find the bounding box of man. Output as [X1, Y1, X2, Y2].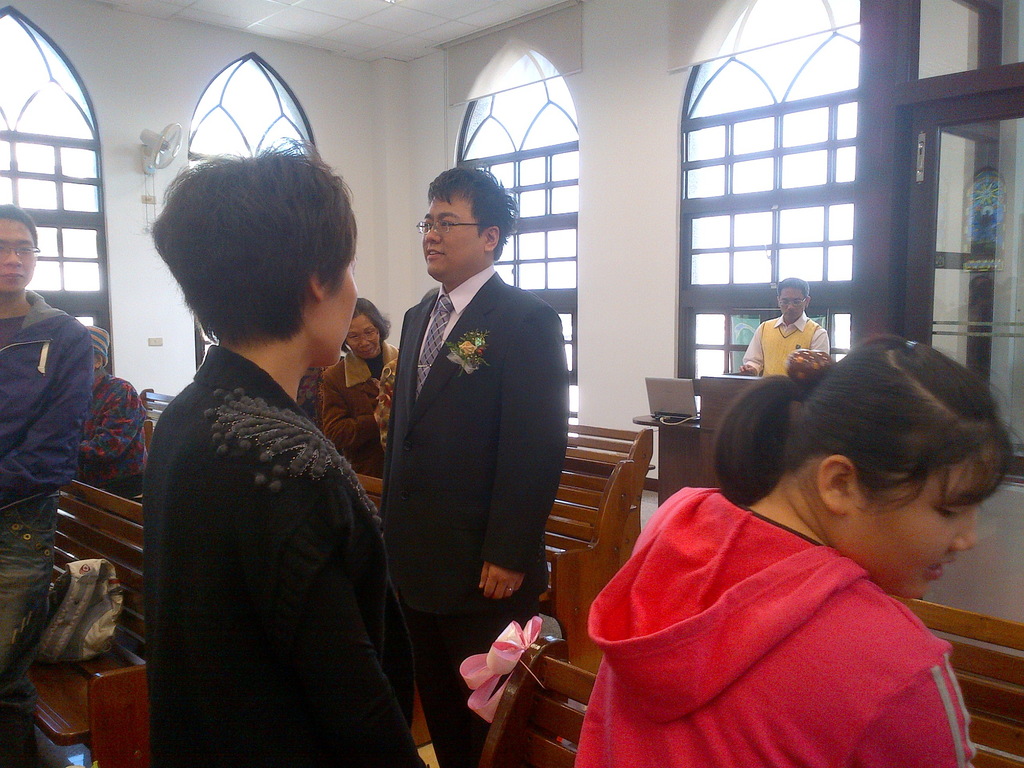
[743, 275, 835, 373].
